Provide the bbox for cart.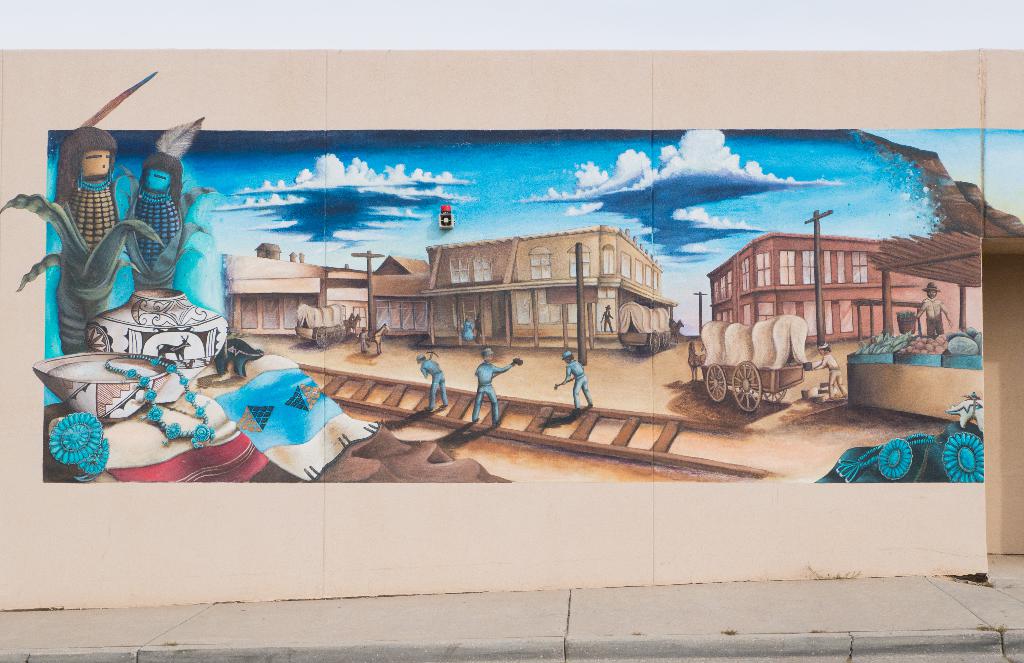
rect(295, 305, 348, 352).
